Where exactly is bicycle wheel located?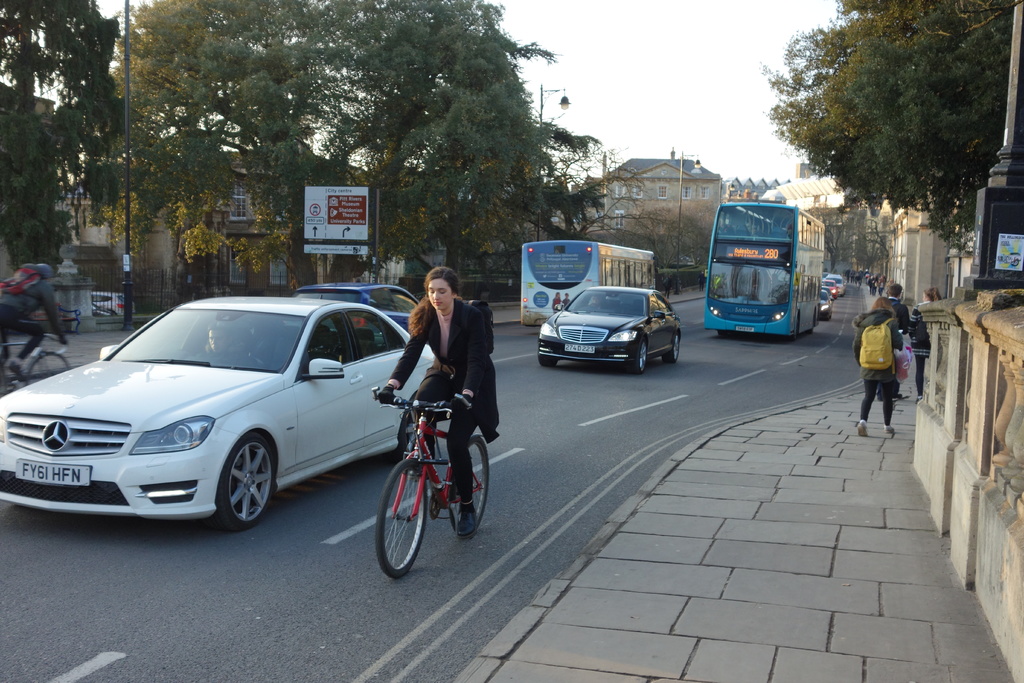
Its bounding box is (x1=27, y1=347, x2=76, y2=383).
